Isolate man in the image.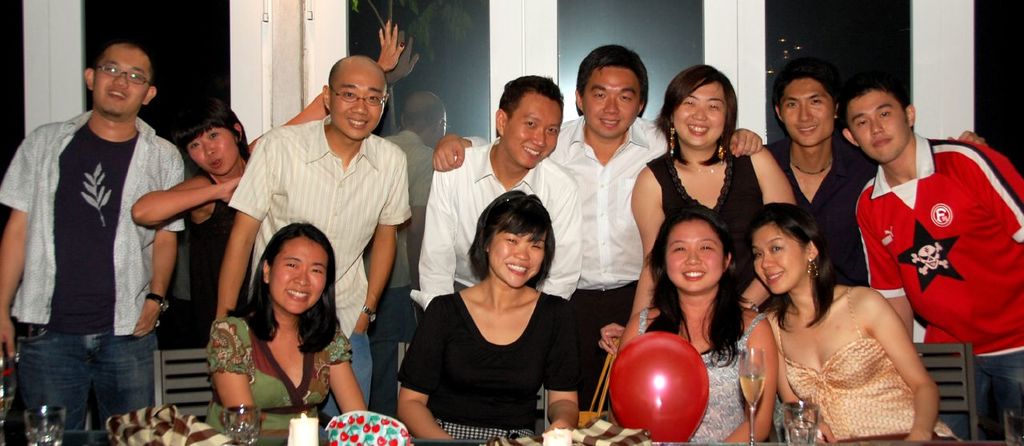
Isolated region: box(842, 80, 1023, 445).
